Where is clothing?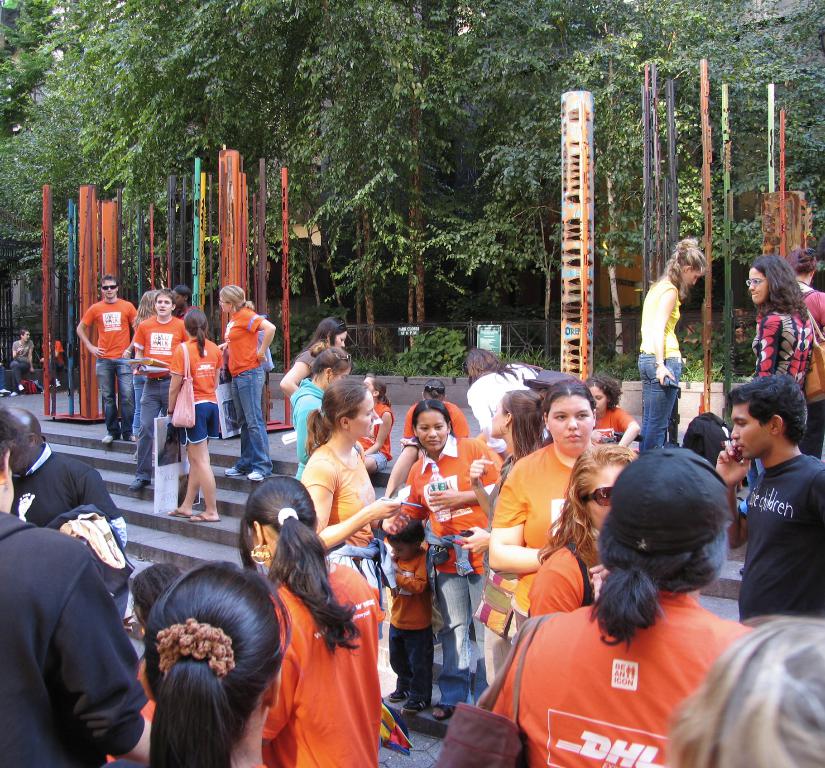
[483,455,504,660].
